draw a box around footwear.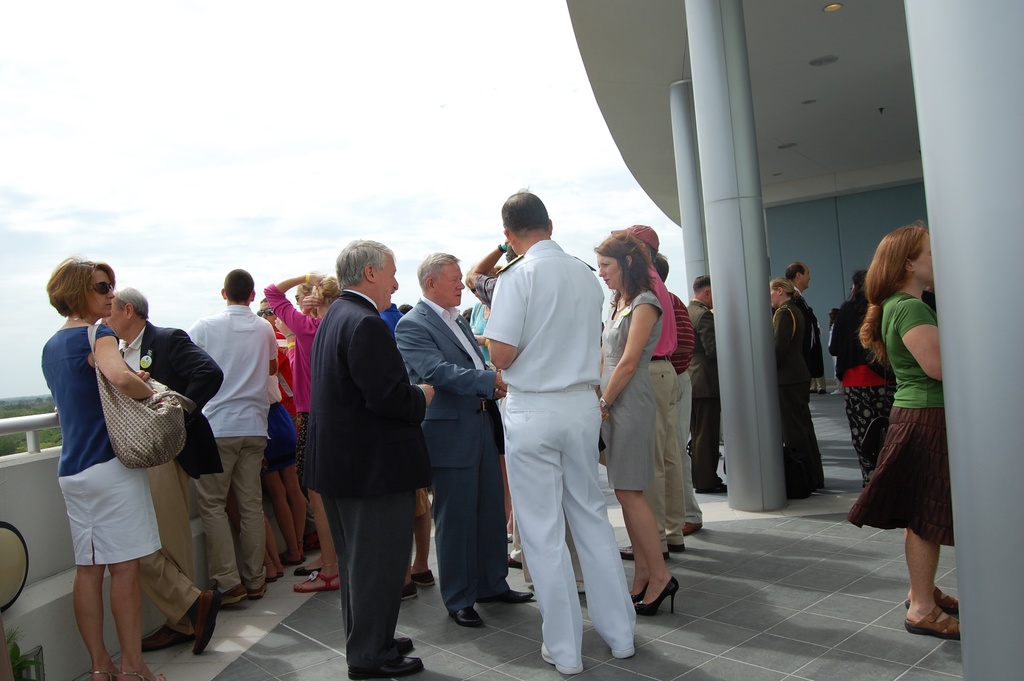
bbox=[415, 577, 436, 587].
